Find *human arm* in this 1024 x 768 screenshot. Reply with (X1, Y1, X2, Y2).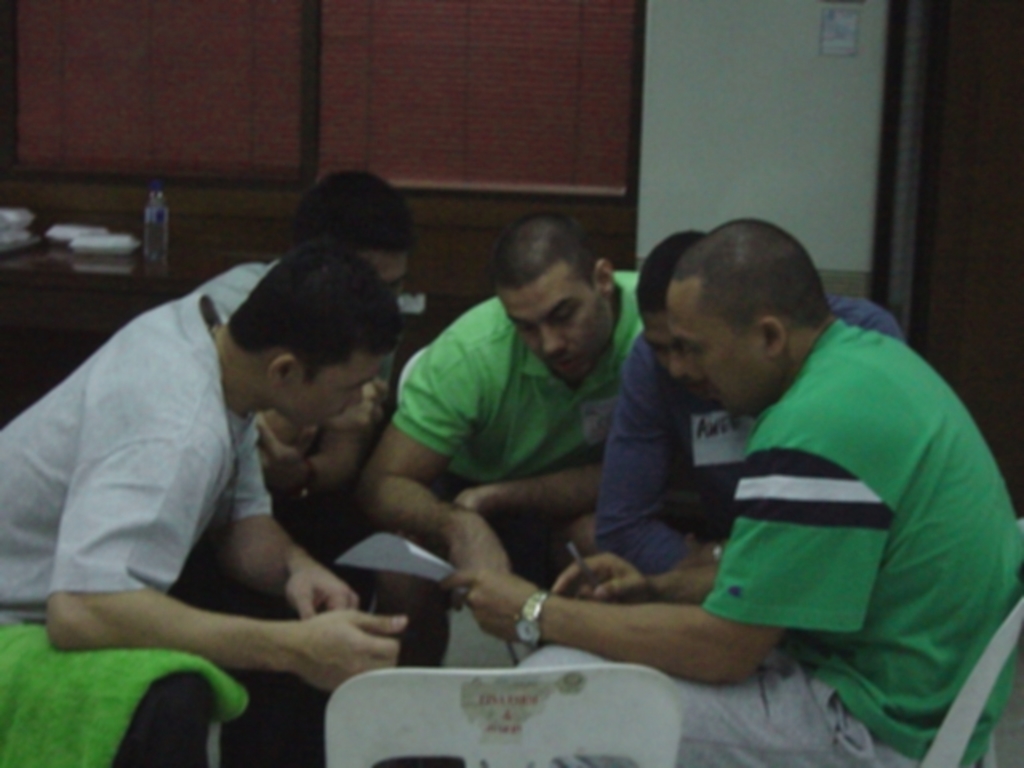
(650, 554, 707, 606).
